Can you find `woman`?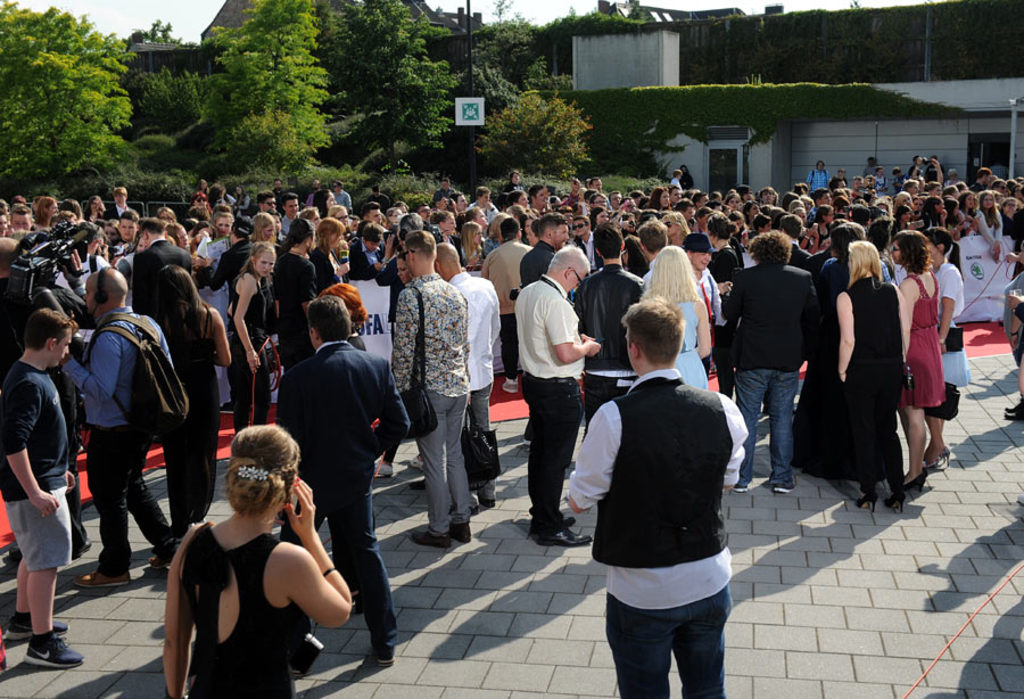
Yes, bounding box: x1=210, y1=211, x2=230, y2=241.
